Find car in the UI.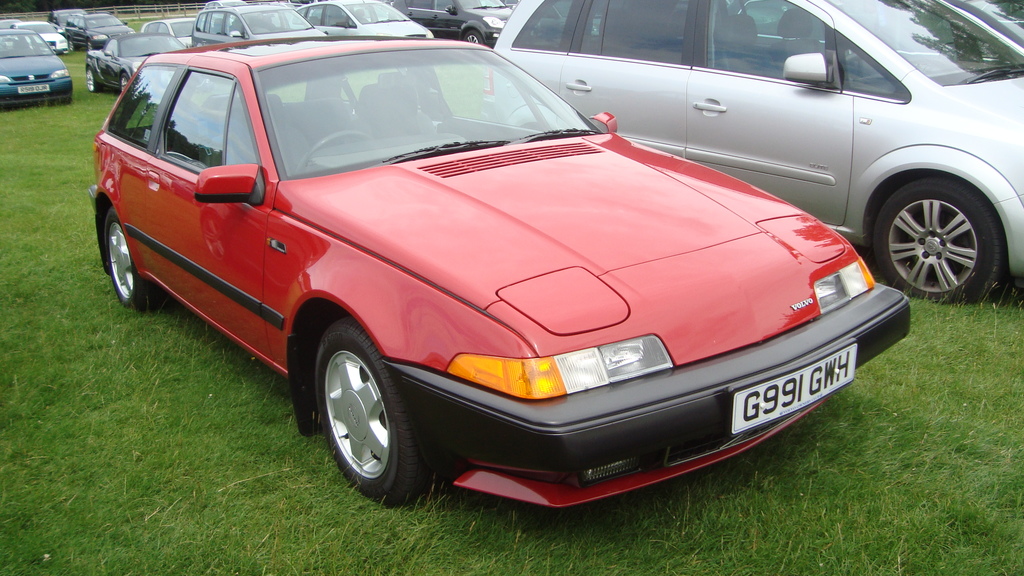
UI element at 485:0:1023:300.
